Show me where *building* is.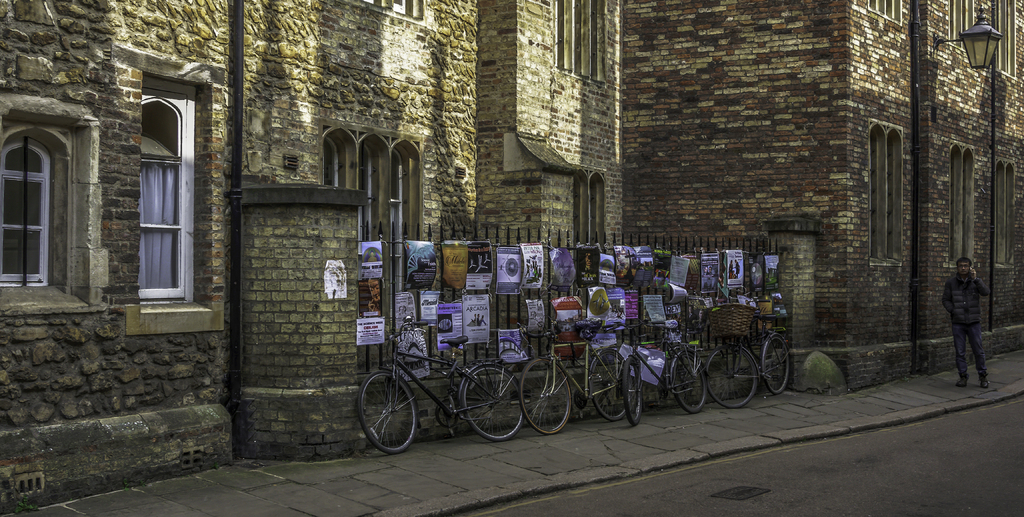
*building* is at (0,0,1023,516).
